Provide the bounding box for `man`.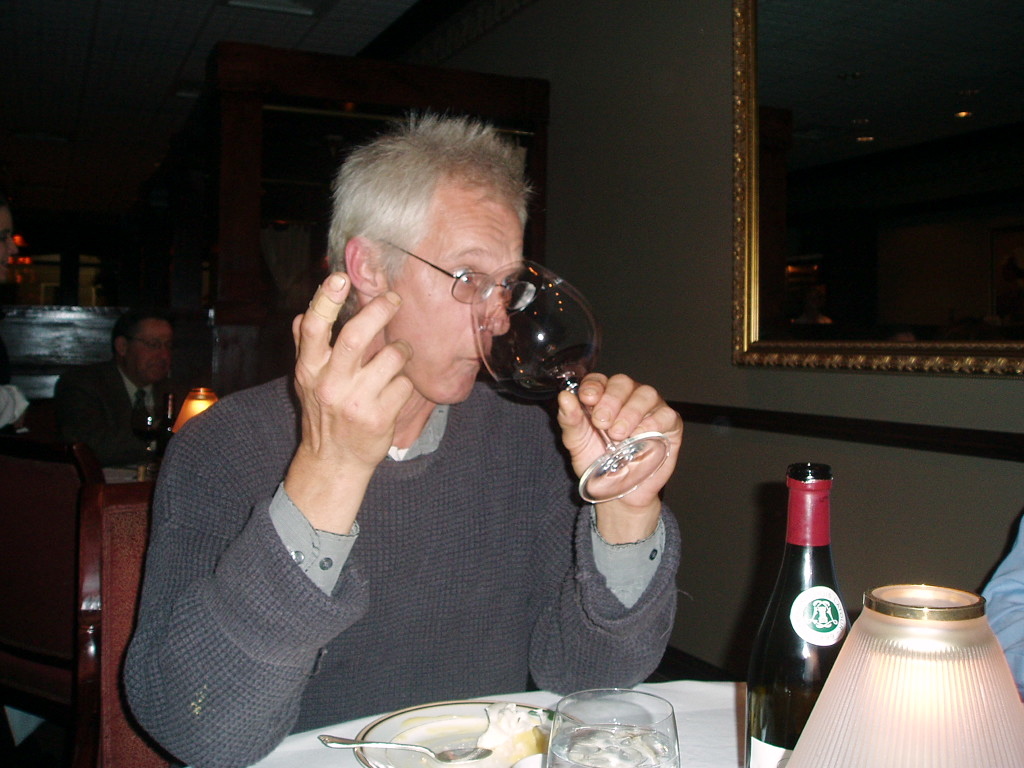
[x1=133, y1=136, x2=613, y2=744].
